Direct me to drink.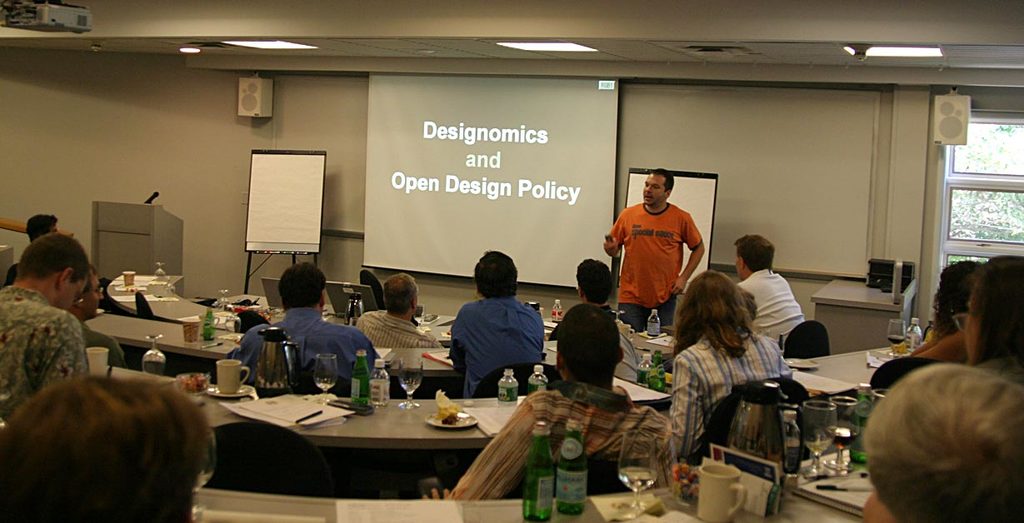
Direction: detection(524, 422, 555, 521).
